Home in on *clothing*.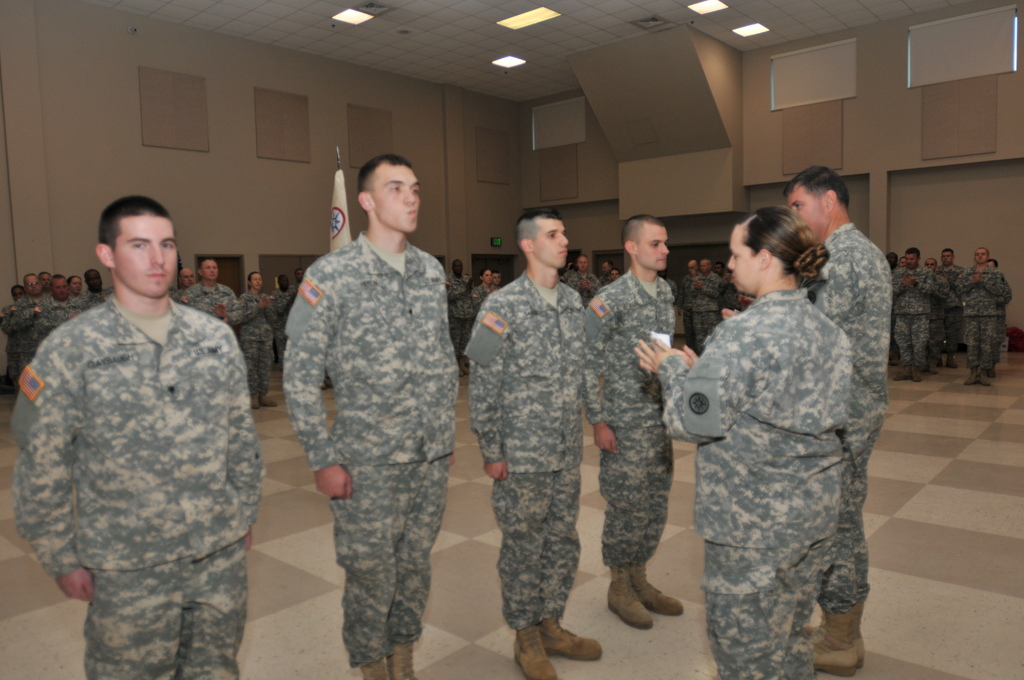
Homed in at detection(465, 280, 485, 308).
